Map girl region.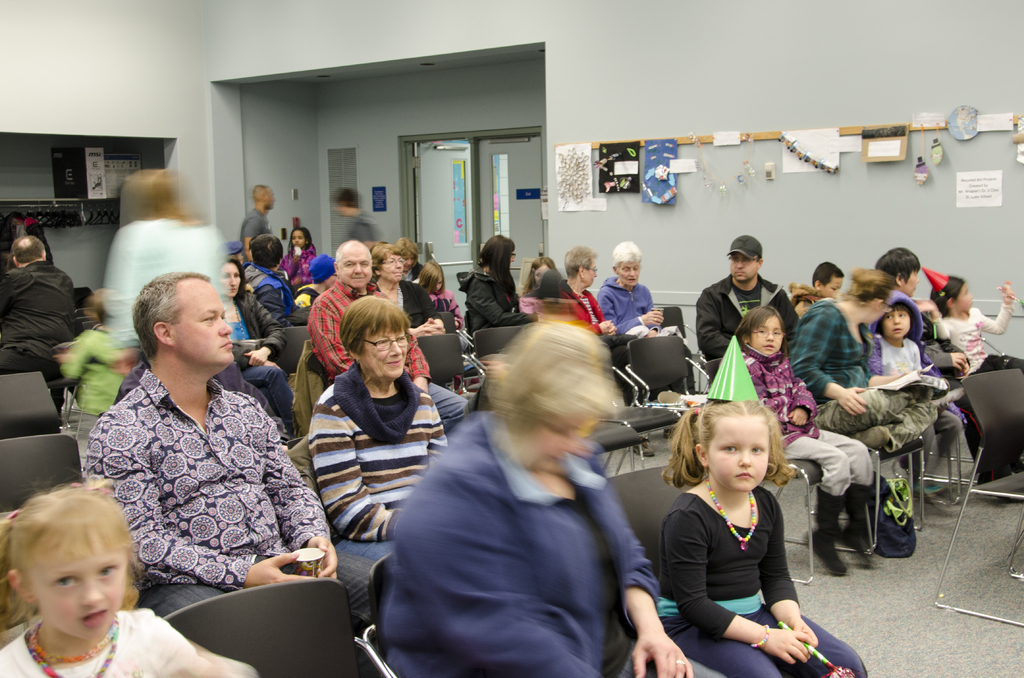
Mapped to 660 402 872 677.
